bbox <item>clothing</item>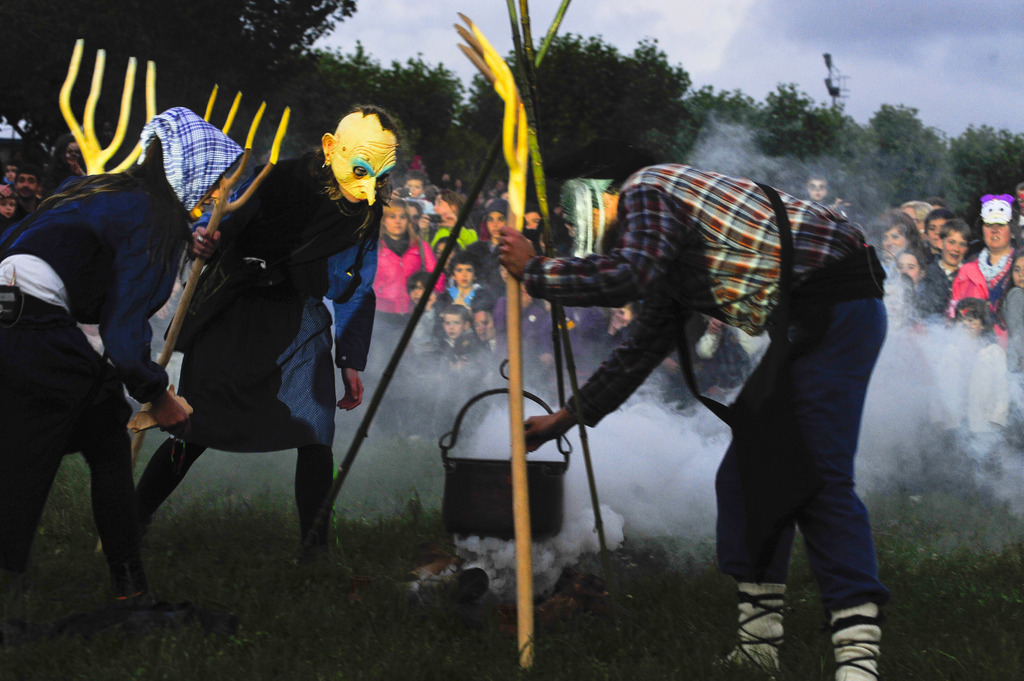
rect(452, 232, 515, 316)
